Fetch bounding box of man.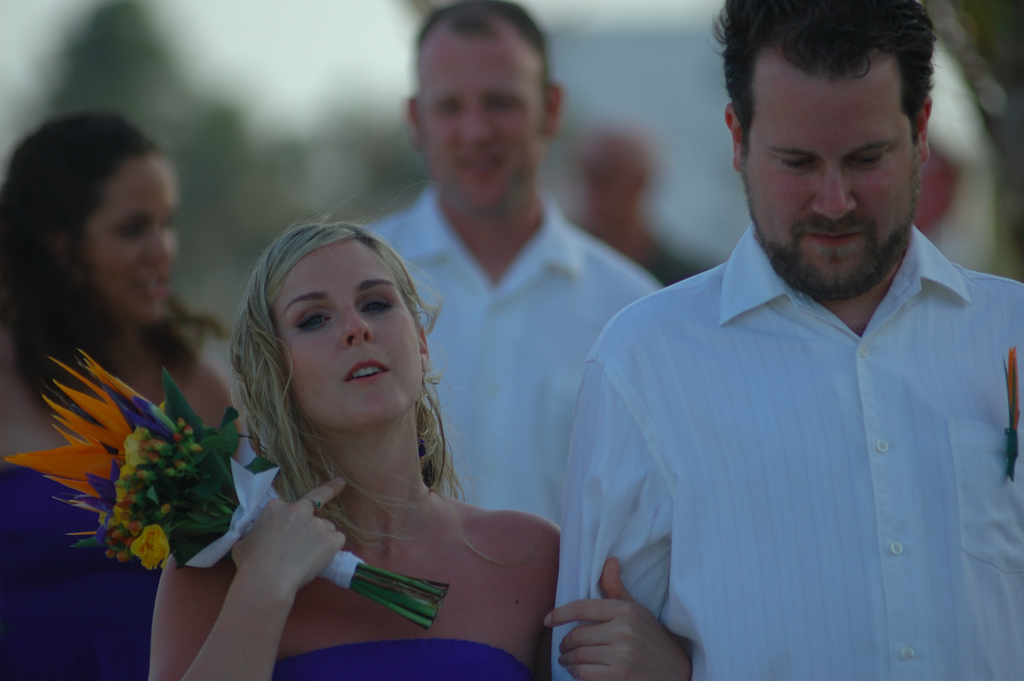
Bbox: <box>232,0,672,532</box>.
